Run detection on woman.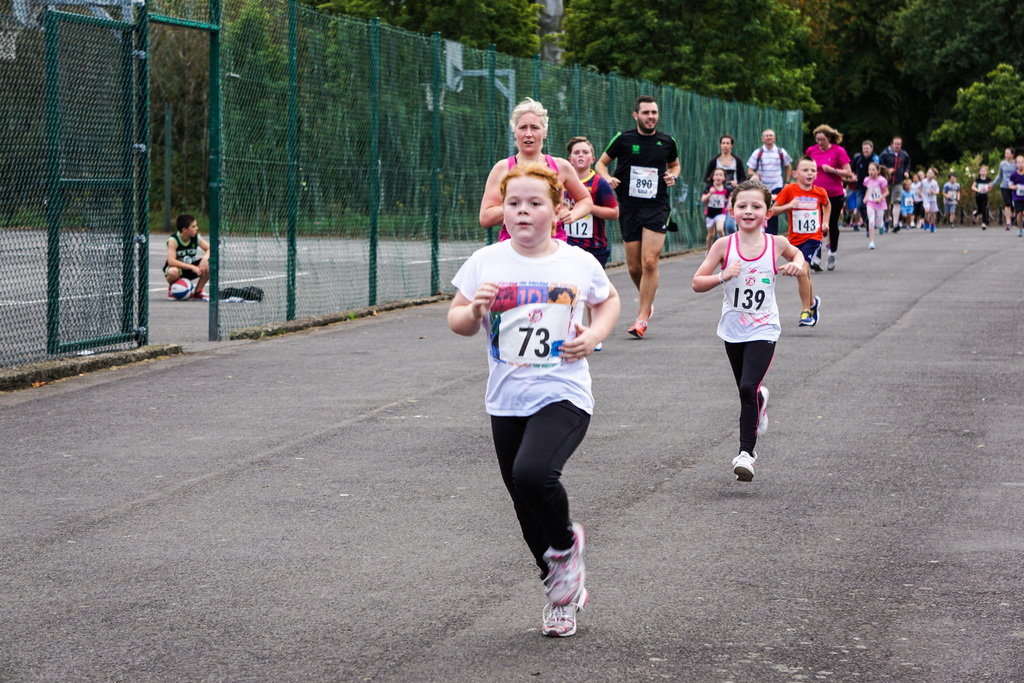
Result: {"x1": 704, "y1": 138, "x2": 750, "y2": 234}.
